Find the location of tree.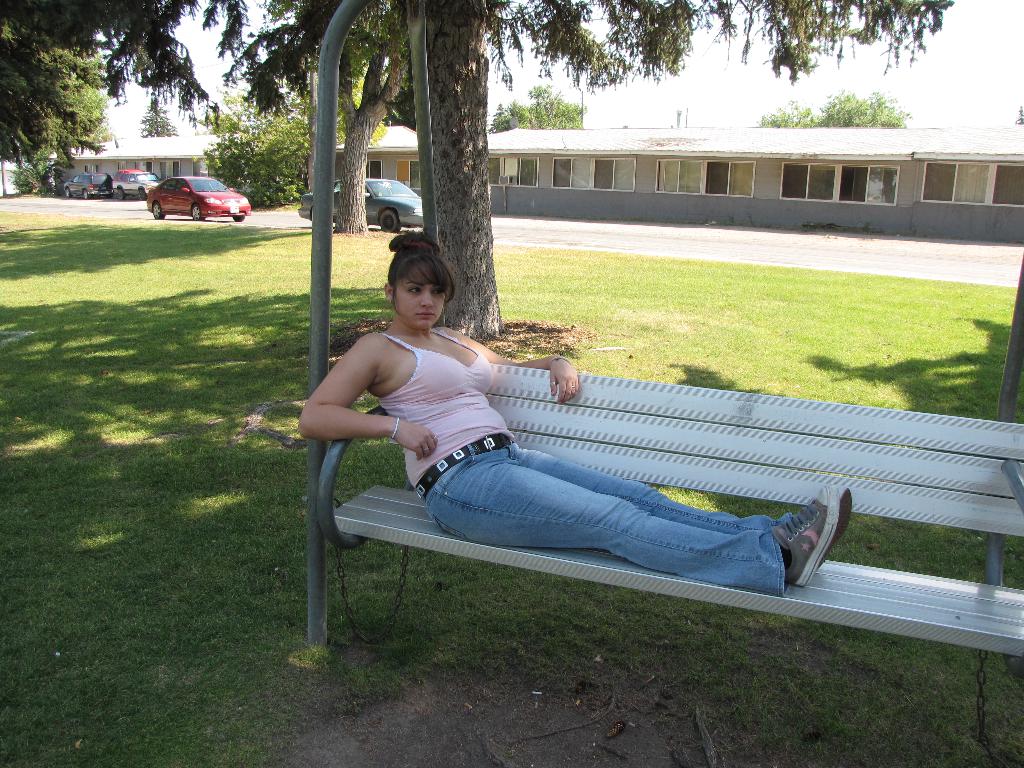
Location: box=[481, 78, 592, 134].
